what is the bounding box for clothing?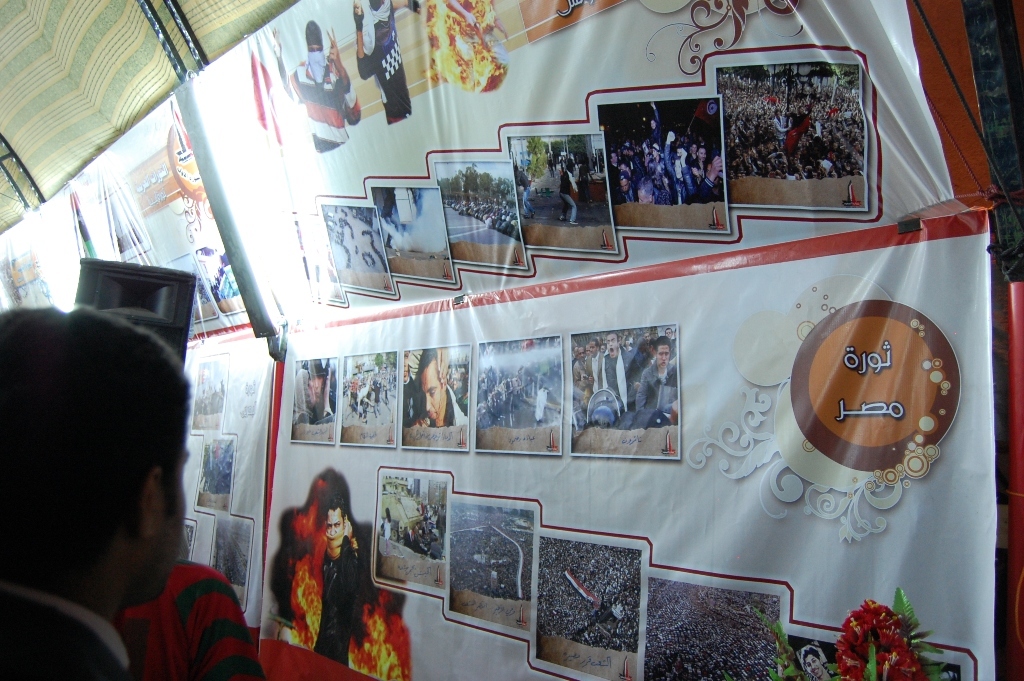
select_region(305, 542, 371, 675).
